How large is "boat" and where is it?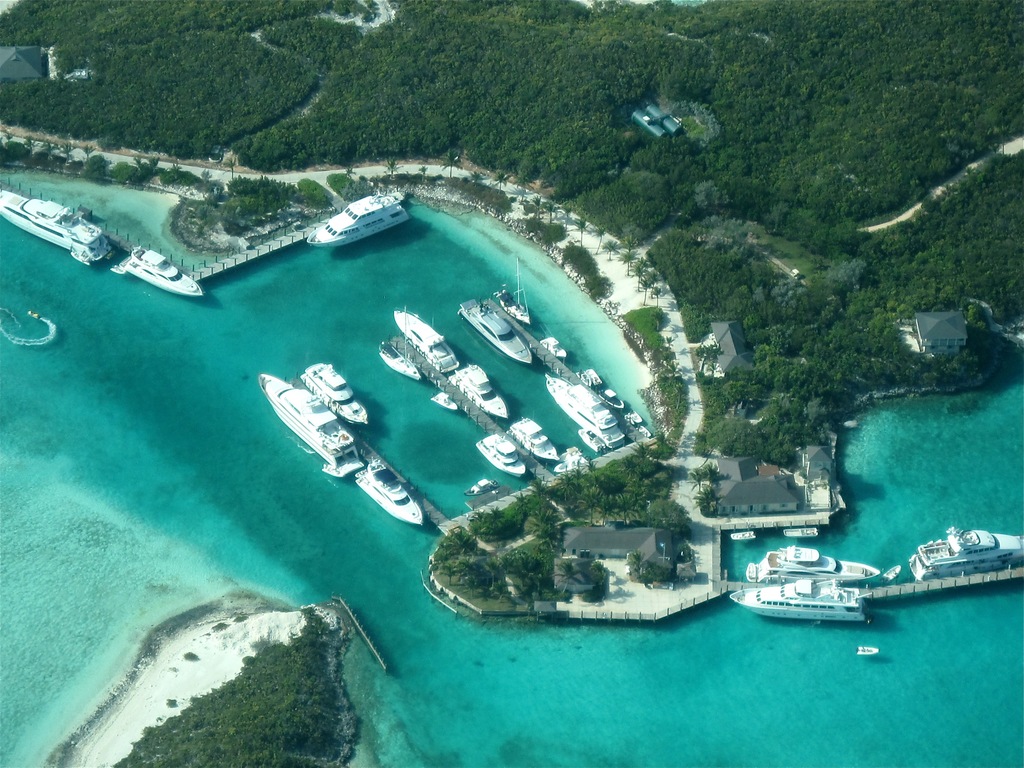
Bounding box: x1=578, y1=424, x2=609, y2=452.
